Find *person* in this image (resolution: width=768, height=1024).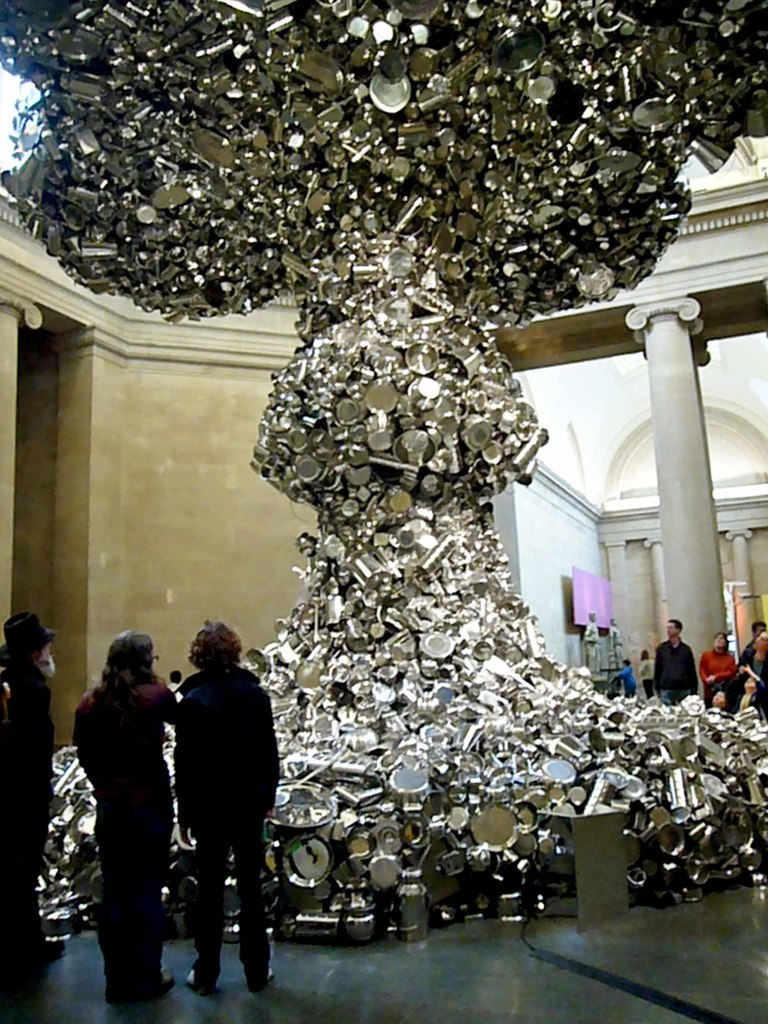
170,626,297,1002.
